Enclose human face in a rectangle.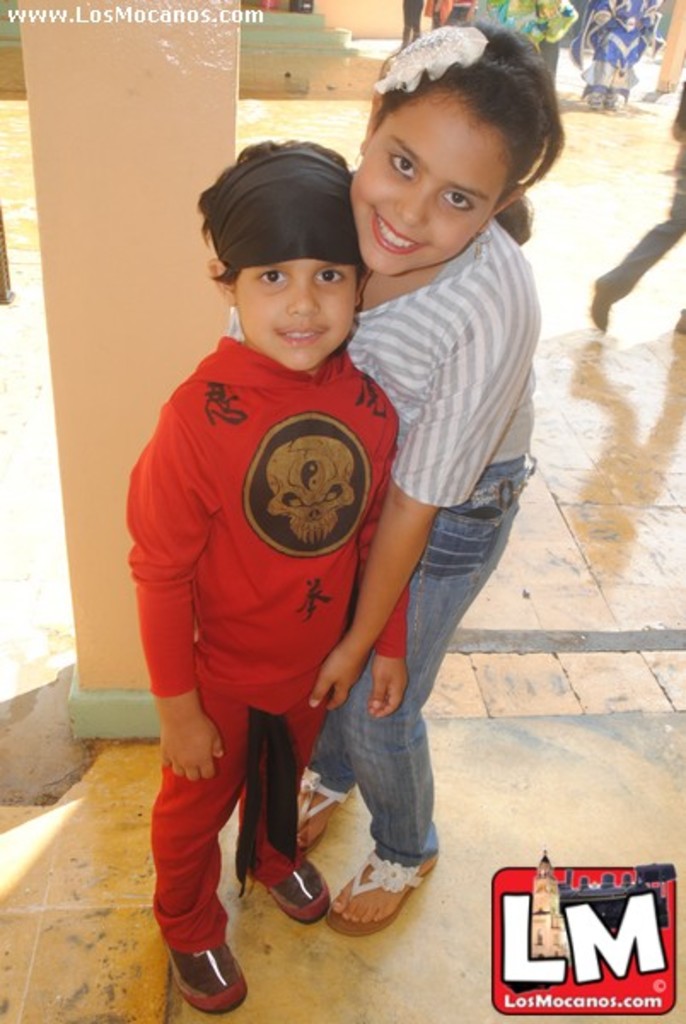
[x1=345, y1=84, x2=500, y2=282].
